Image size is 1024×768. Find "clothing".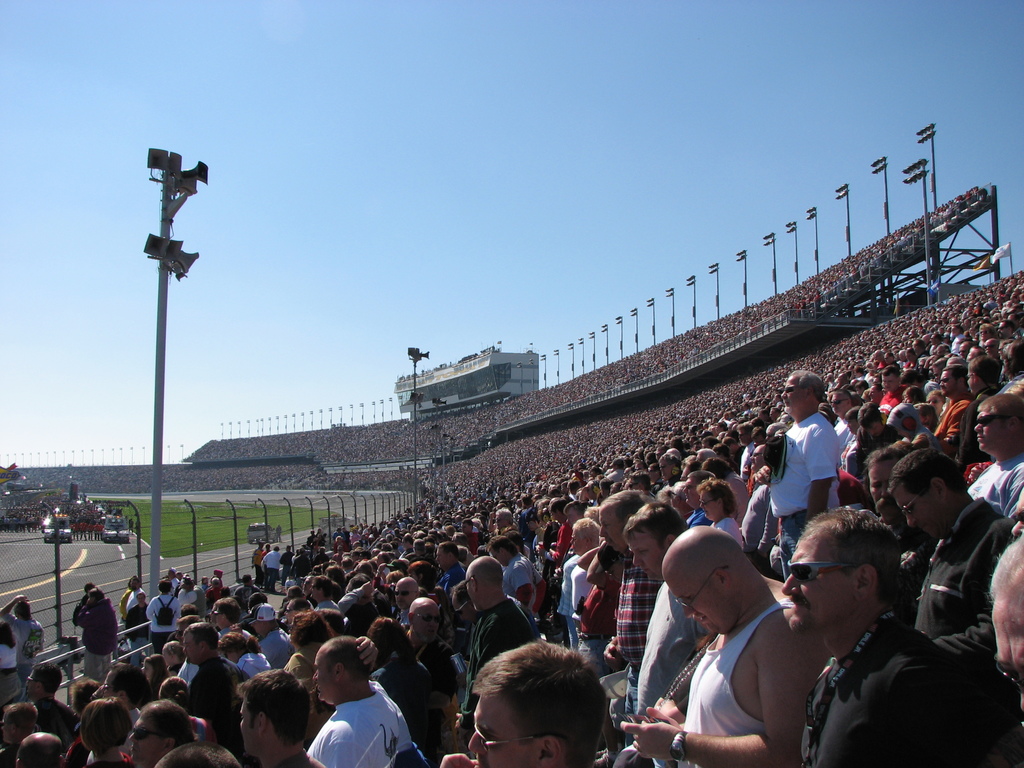
pyautogui.locateOnScreen(180, 587, 204, 617).
